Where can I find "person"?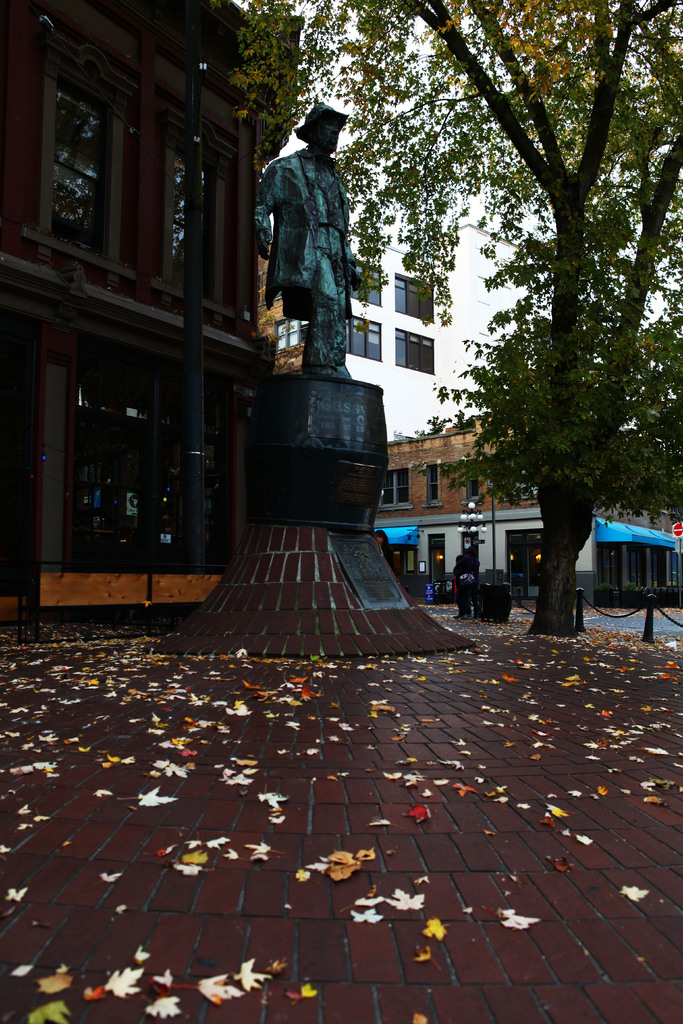
You can find it at 251/97/365/376.
